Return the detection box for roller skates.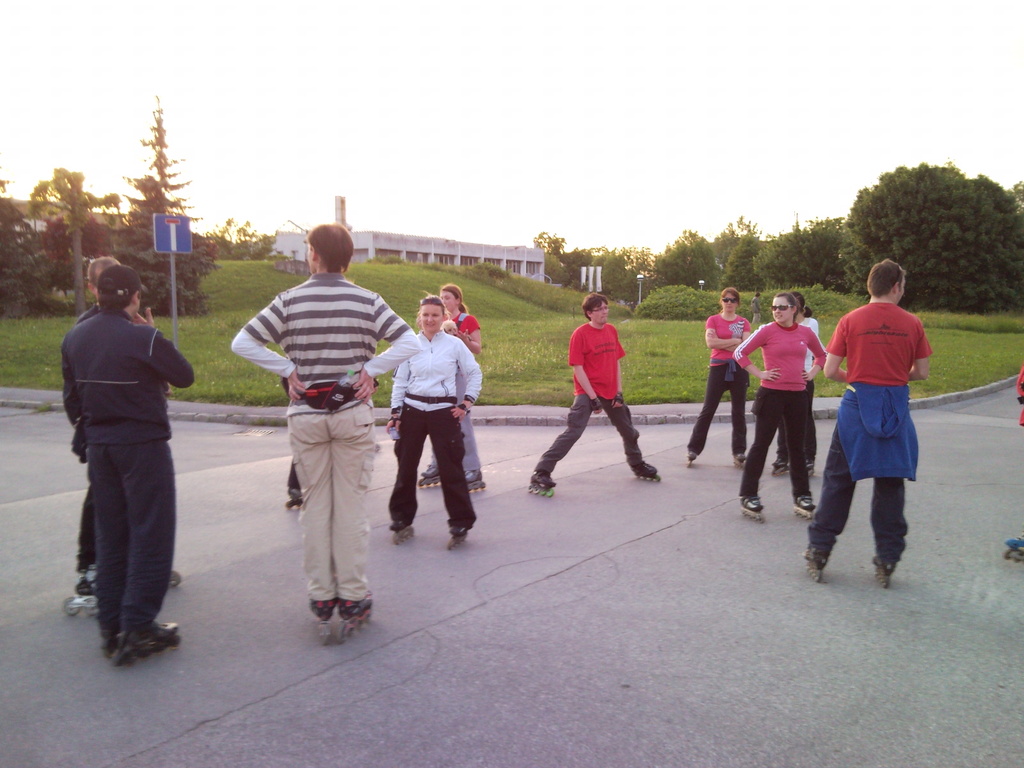
l=79, t=565, r=99, b=596.
